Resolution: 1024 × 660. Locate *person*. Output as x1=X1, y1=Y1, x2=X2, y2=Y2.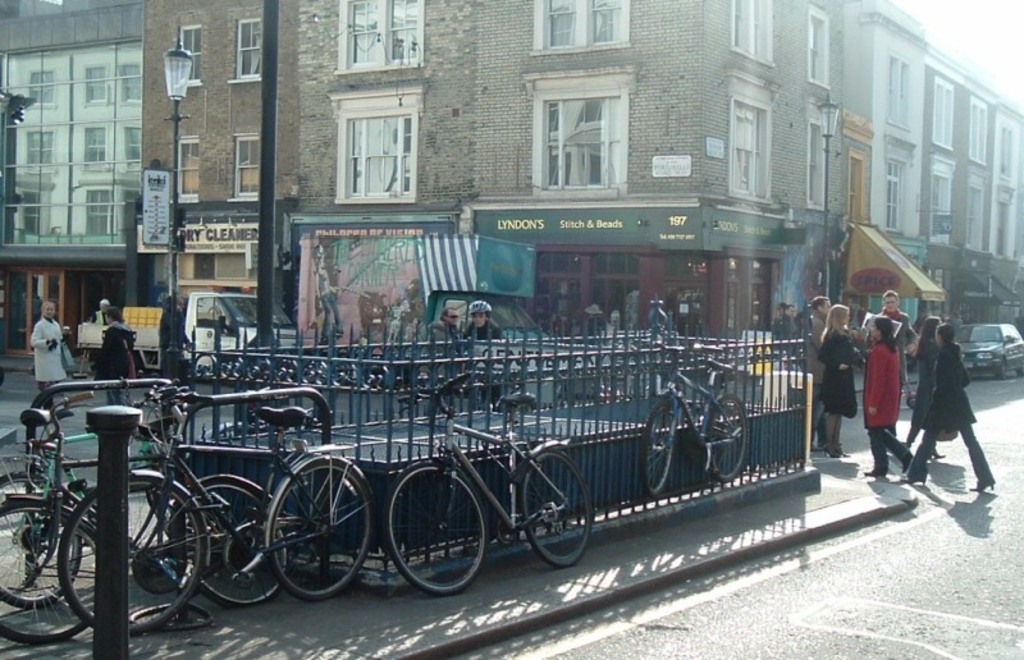
x1=463, y1=304, x2=506, y2=400.
